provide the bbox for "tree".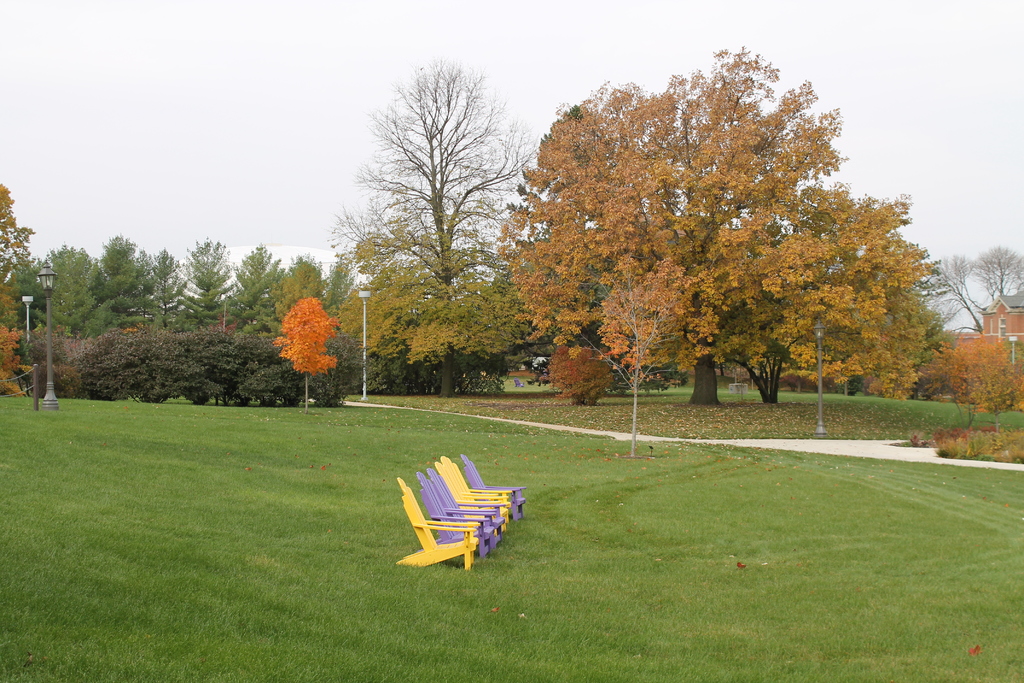
[929, 327, 1022, 429].
